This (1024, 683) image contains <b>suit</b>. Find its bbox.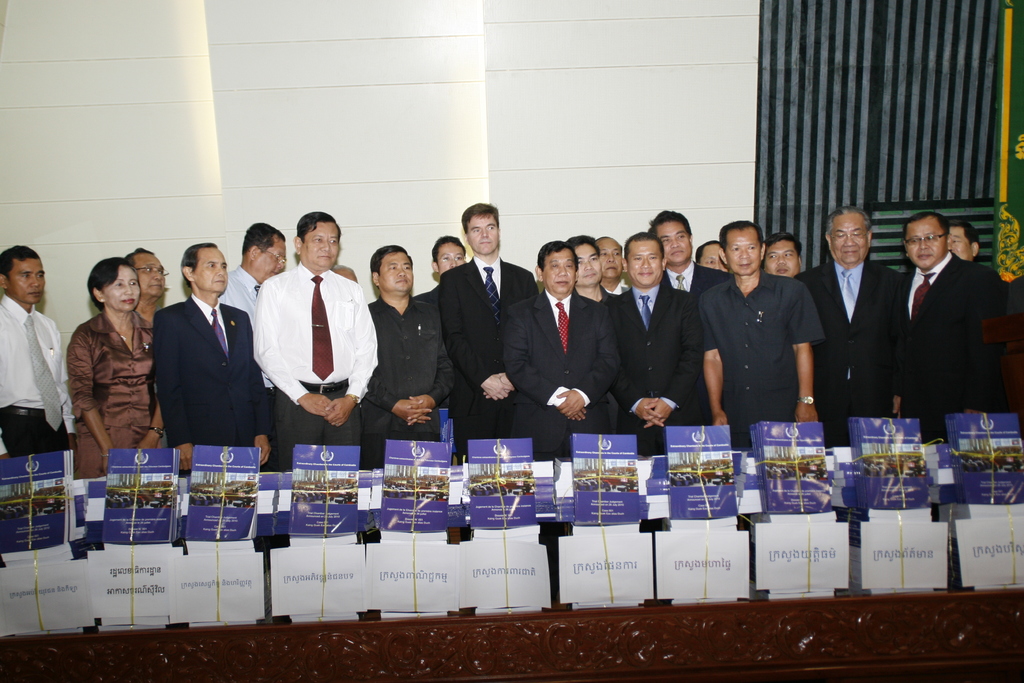
[902, 252, 1016, 445].
